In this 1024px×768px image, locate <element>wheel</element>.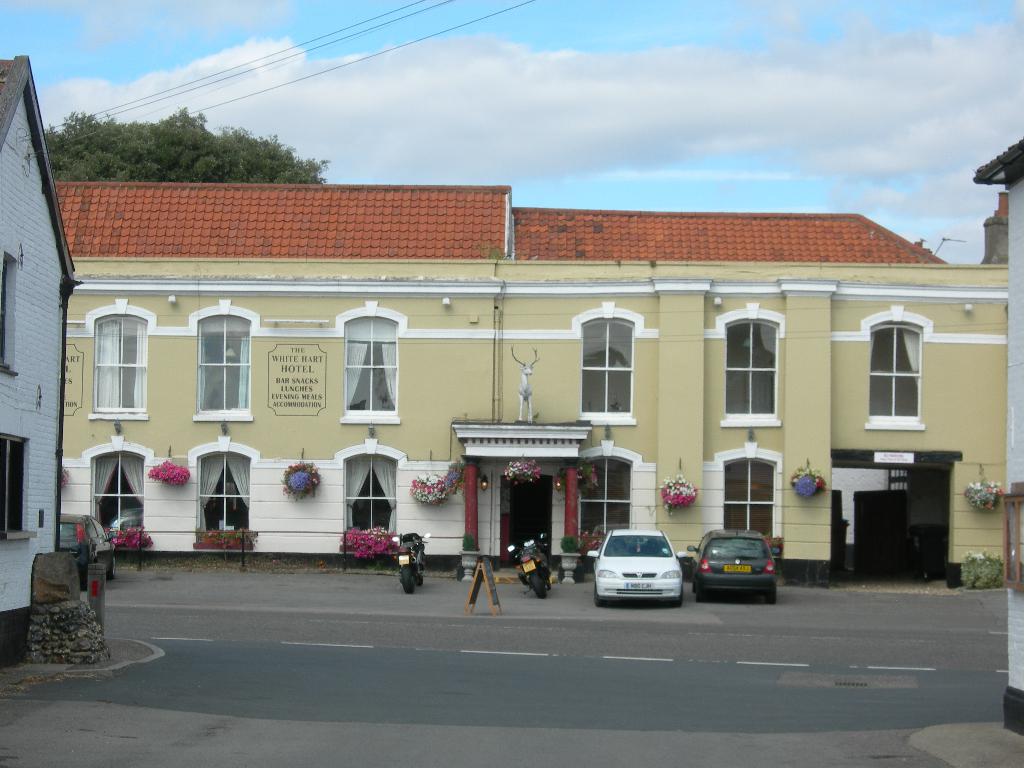
Bounding box: (106,553,115,579).
